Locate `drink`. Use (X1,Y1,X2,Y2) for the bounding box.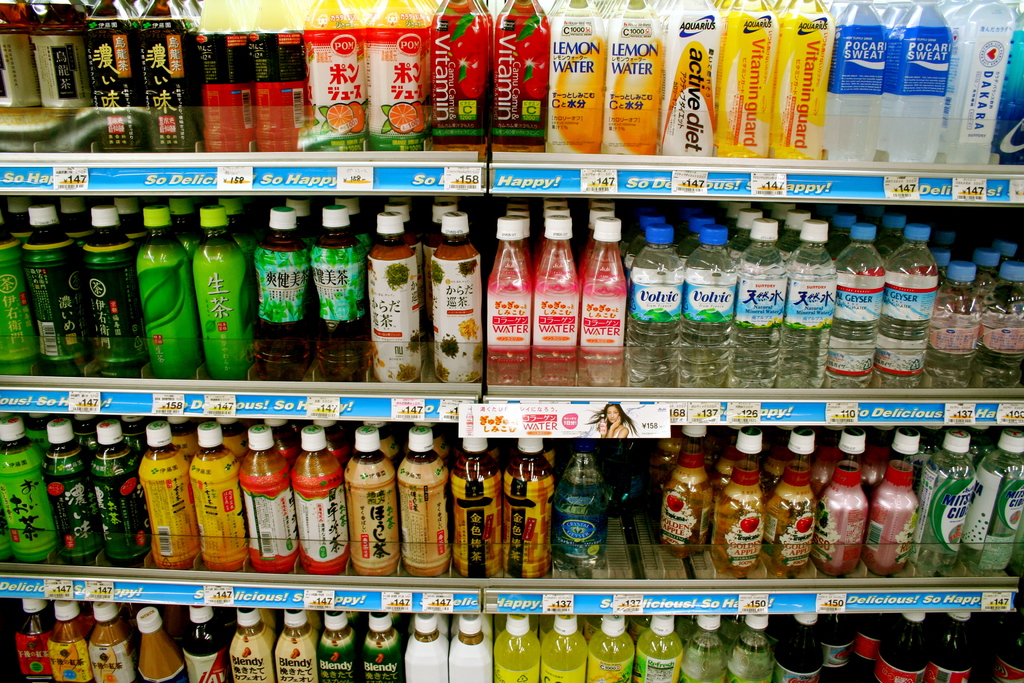
(715,0,784,163).
